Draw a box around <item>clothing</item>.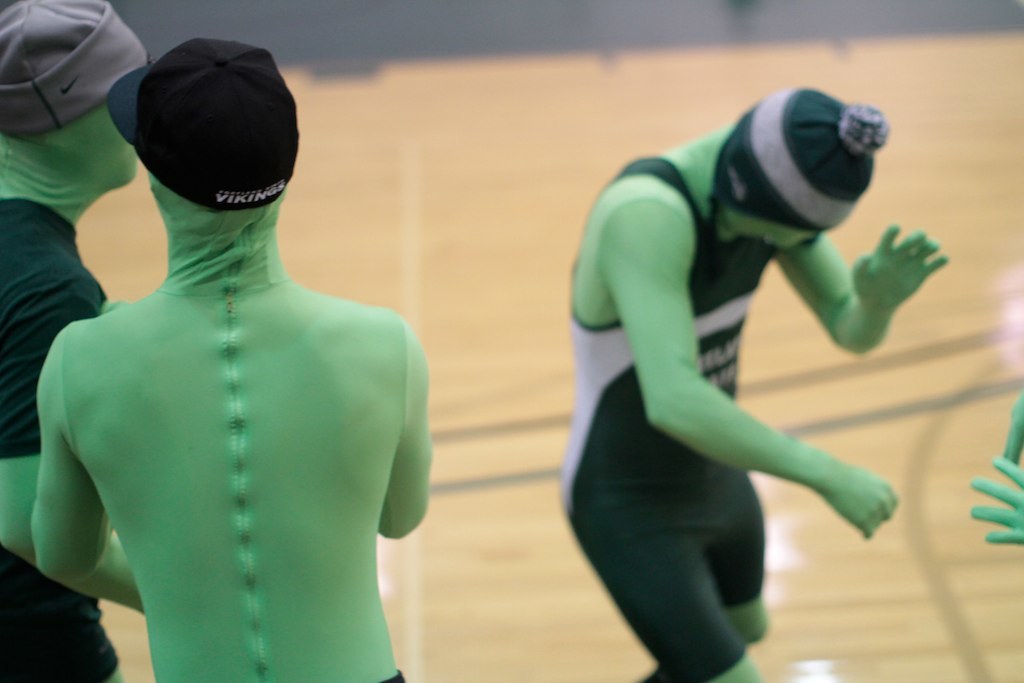
[left=554, top=131, right=944, bottom=682].
